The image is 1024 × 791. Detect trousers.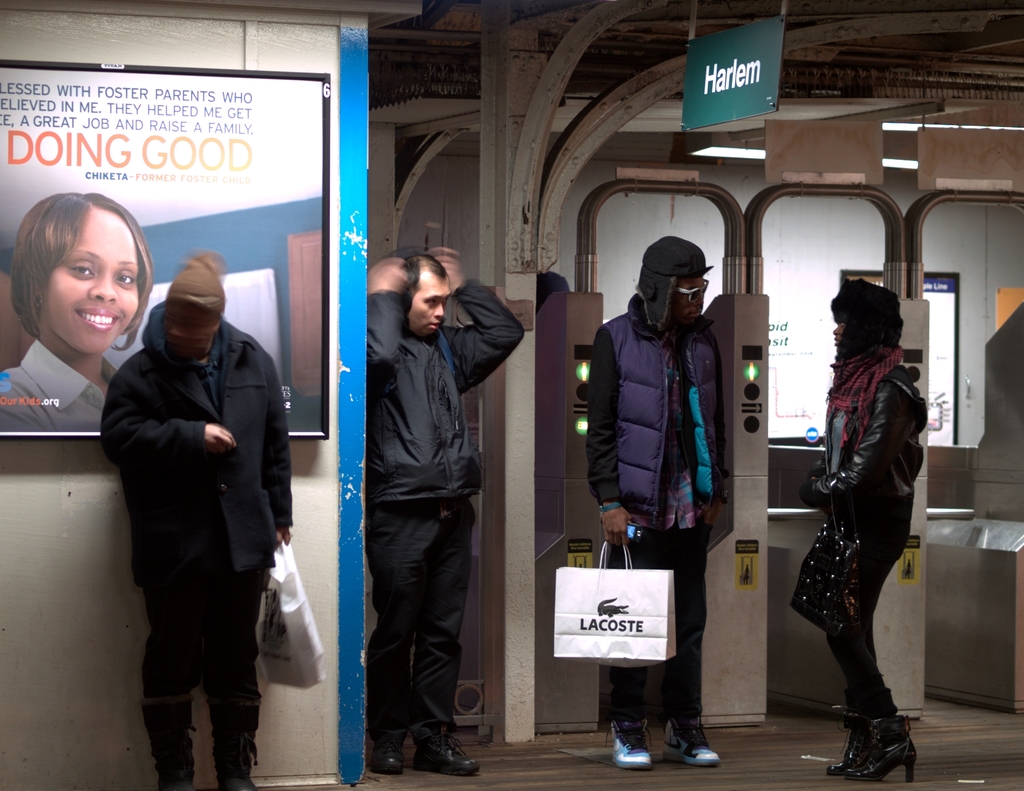
Detection: [142,571,264,790].
